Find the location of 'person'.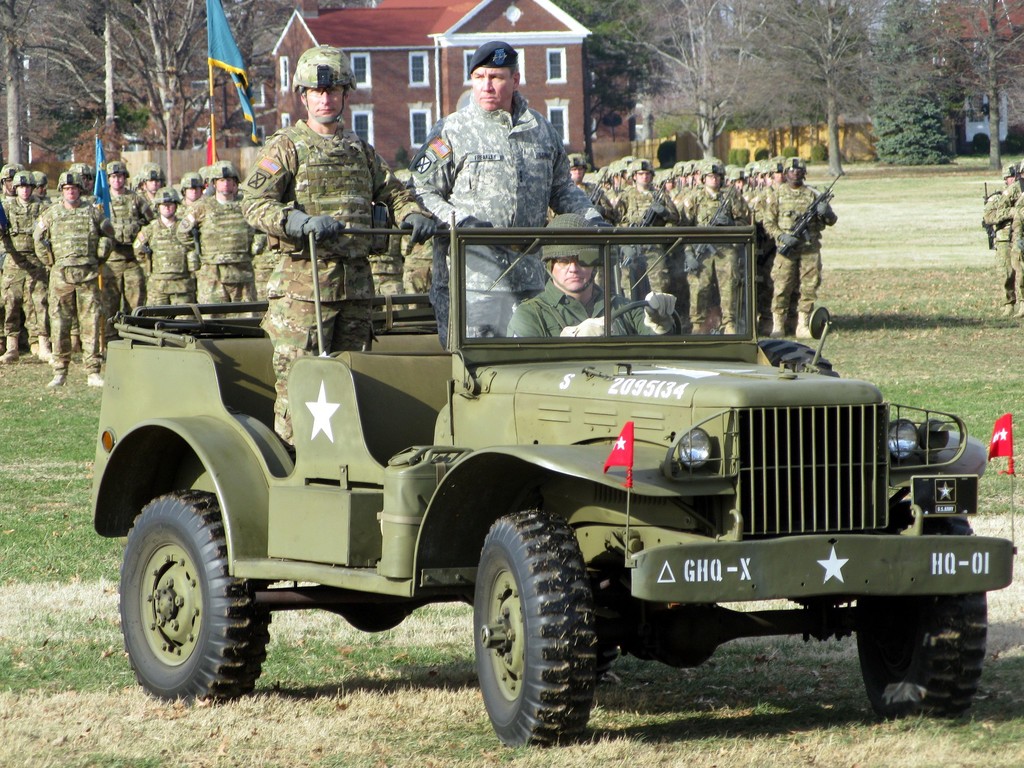
Location: [left=506, top=209, right=679, bottom=339].
